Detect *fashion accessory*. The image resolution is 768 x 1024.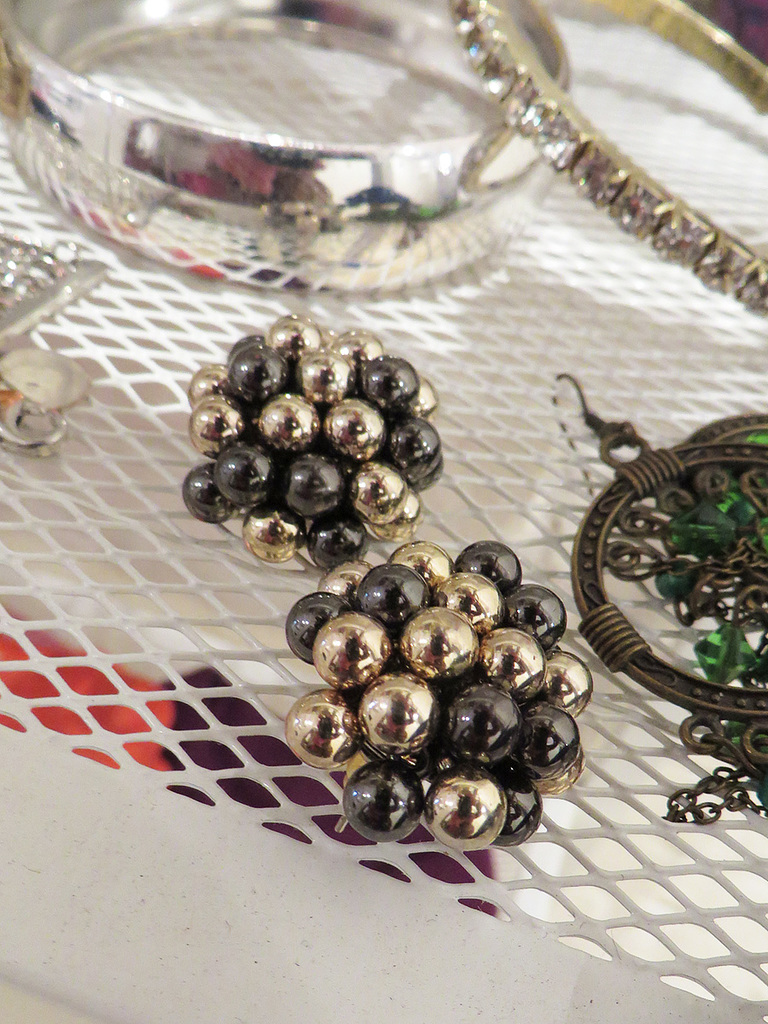
region(468, 0, 767, 320).
